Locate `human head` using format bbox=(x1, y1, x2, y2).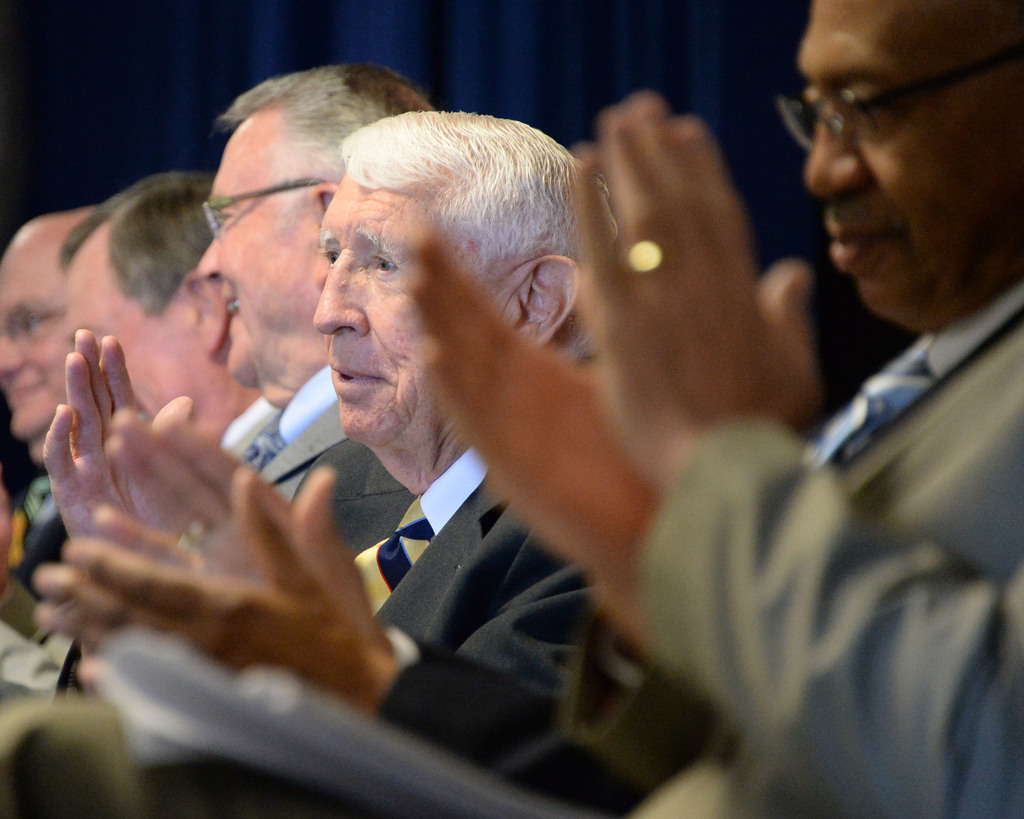
bbox=(780, 4, 1016, 303).
